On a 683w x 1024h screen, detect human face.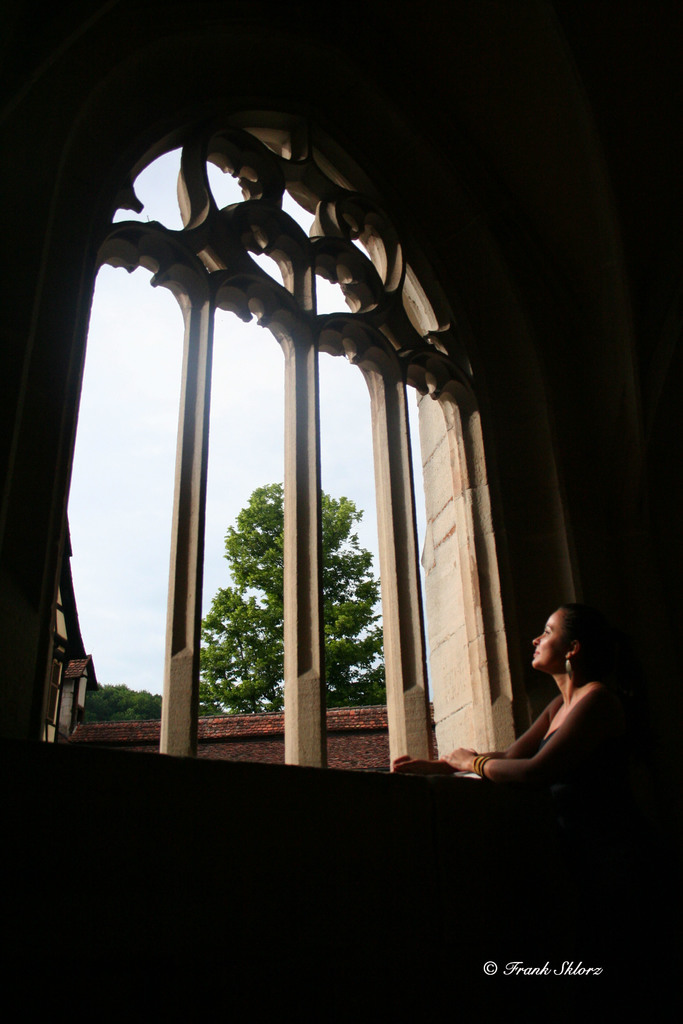
box(530, 608, 565, 669).
